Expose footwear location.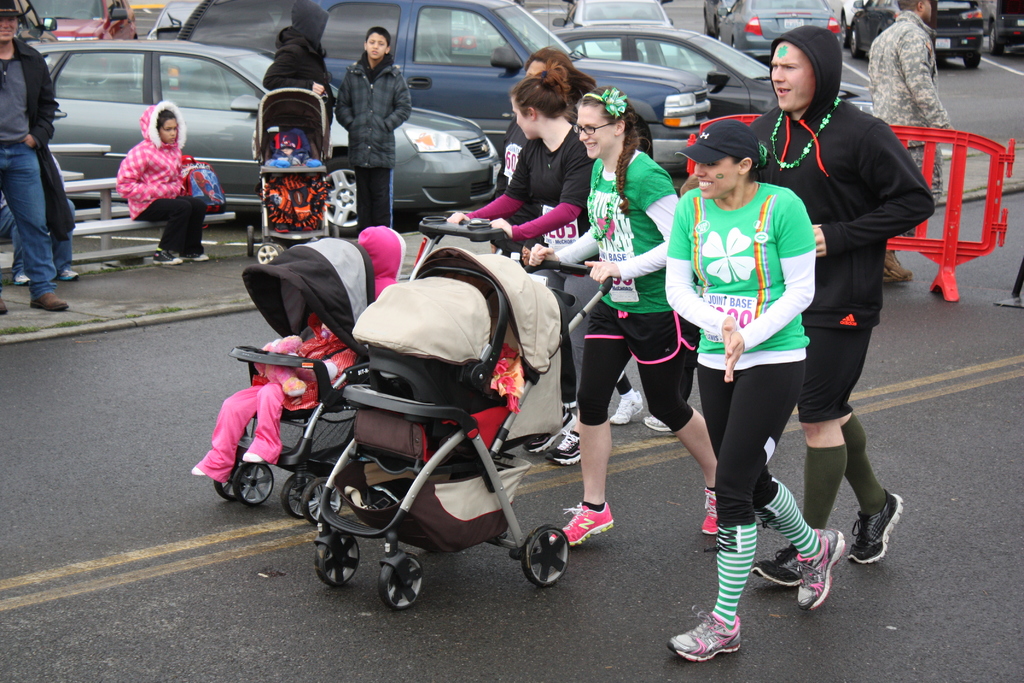
Exposed at {"left": 31, "top": 290, "right": 72, "bottom": 313}.
